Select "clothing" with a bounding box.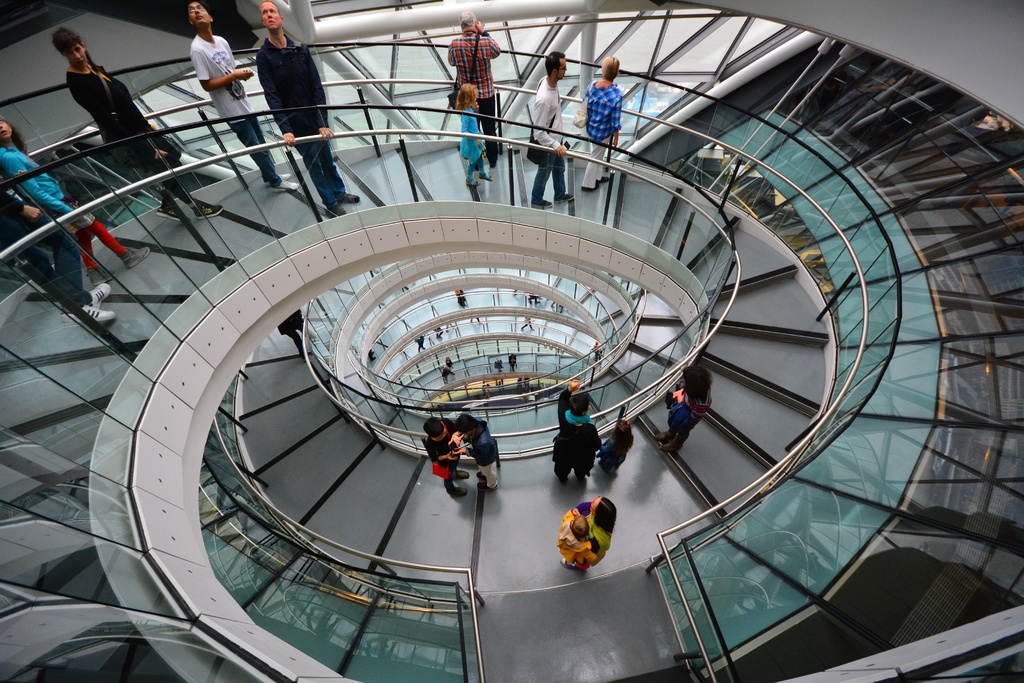
crop(526, 72, 568, 214).
